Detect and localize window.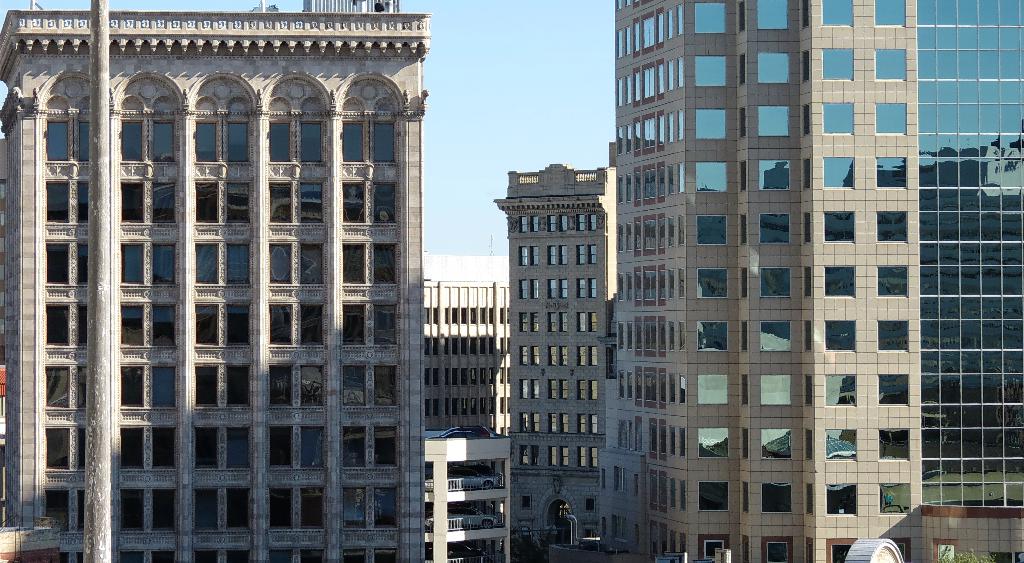
Localized at {"left": 877, "top": 379, "right": 909, "bottom": 405}.
